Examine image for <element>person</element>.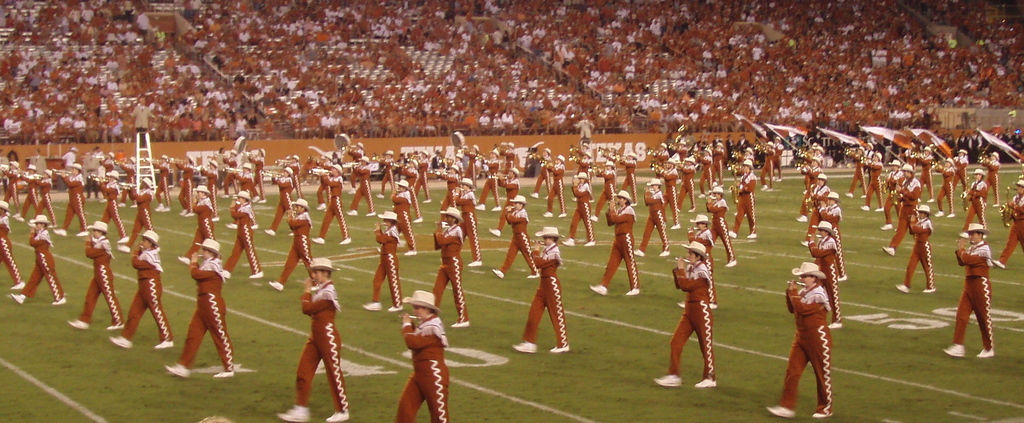
Examination result: crop(265, 197, 317, 292).
